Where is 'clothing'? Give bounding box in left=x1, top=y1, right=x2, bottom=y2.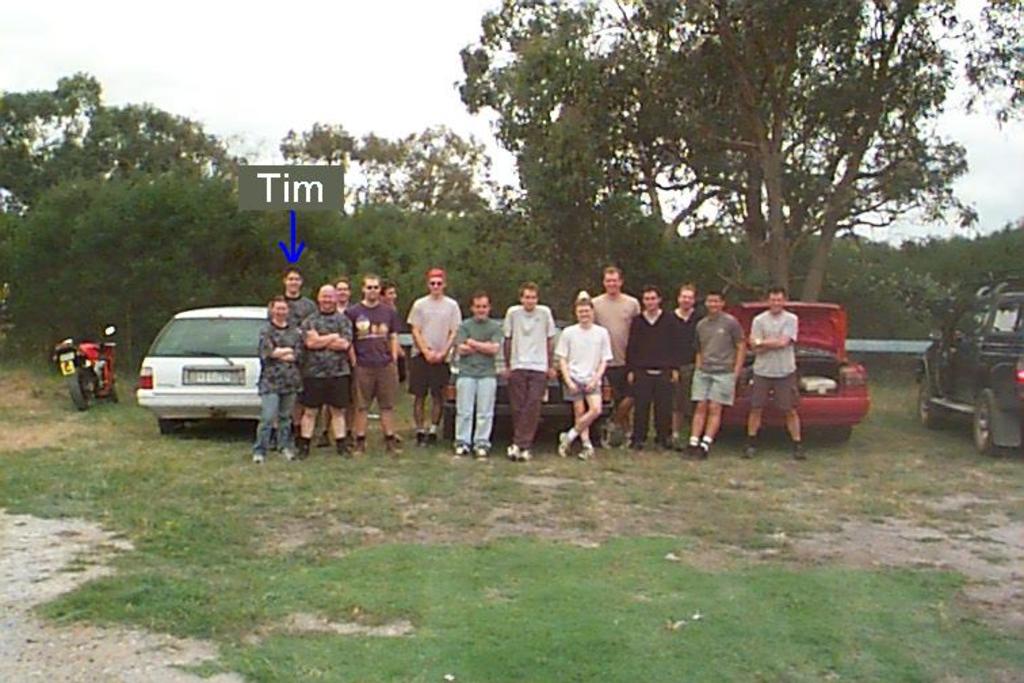
left=672, top=305, right=700, bottom=416.
